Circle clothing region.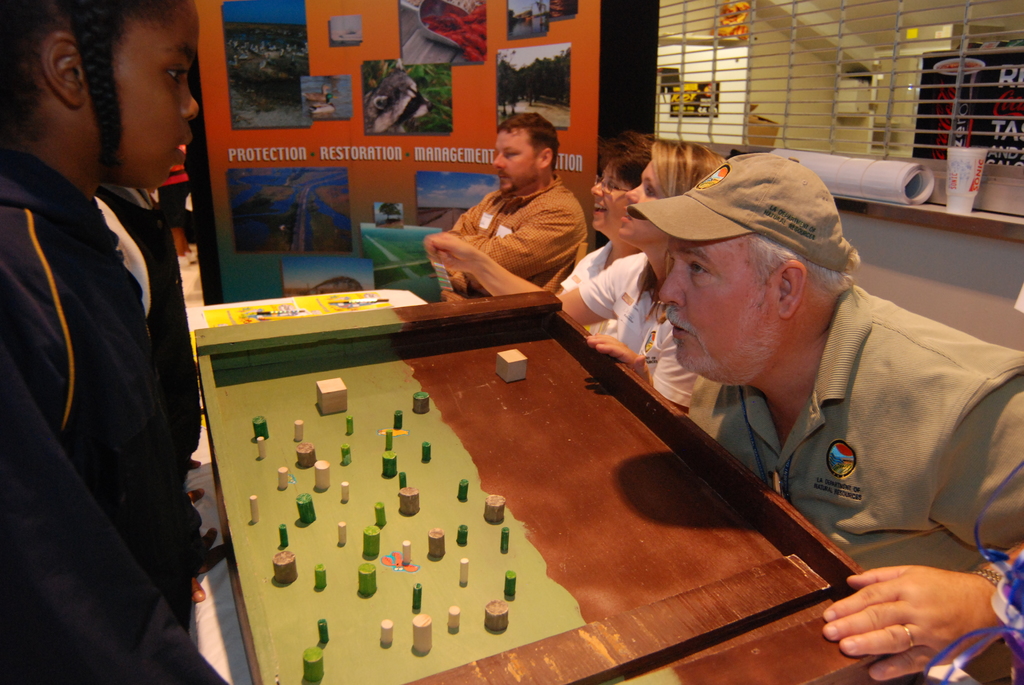
Region: [580,253,695,414].
